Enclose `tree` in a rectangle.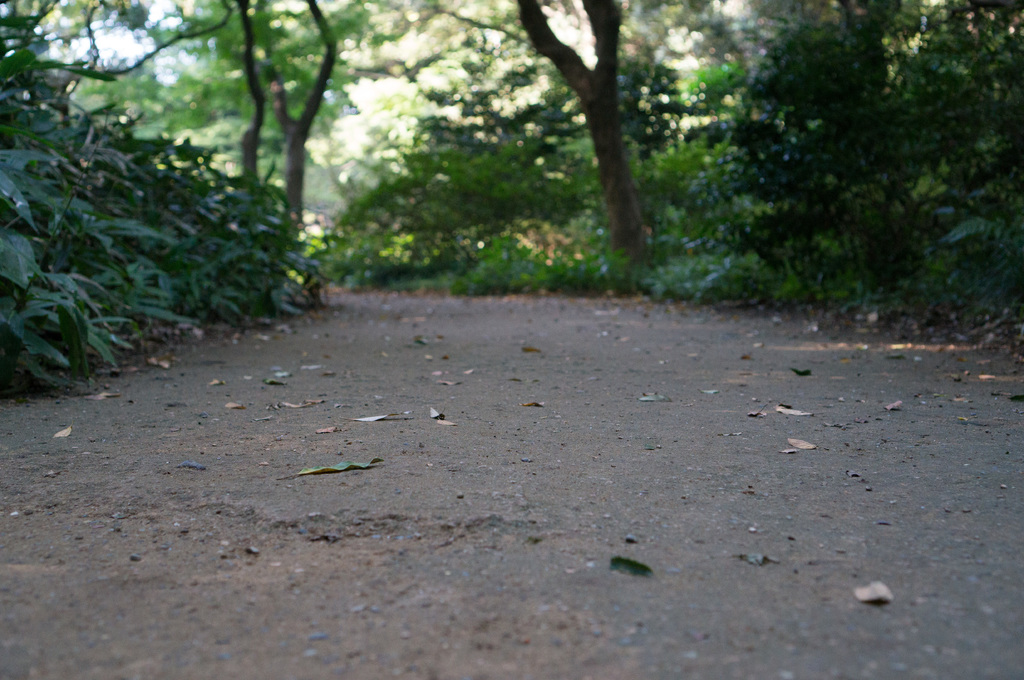
Rect(191, 0, 358, 253).
